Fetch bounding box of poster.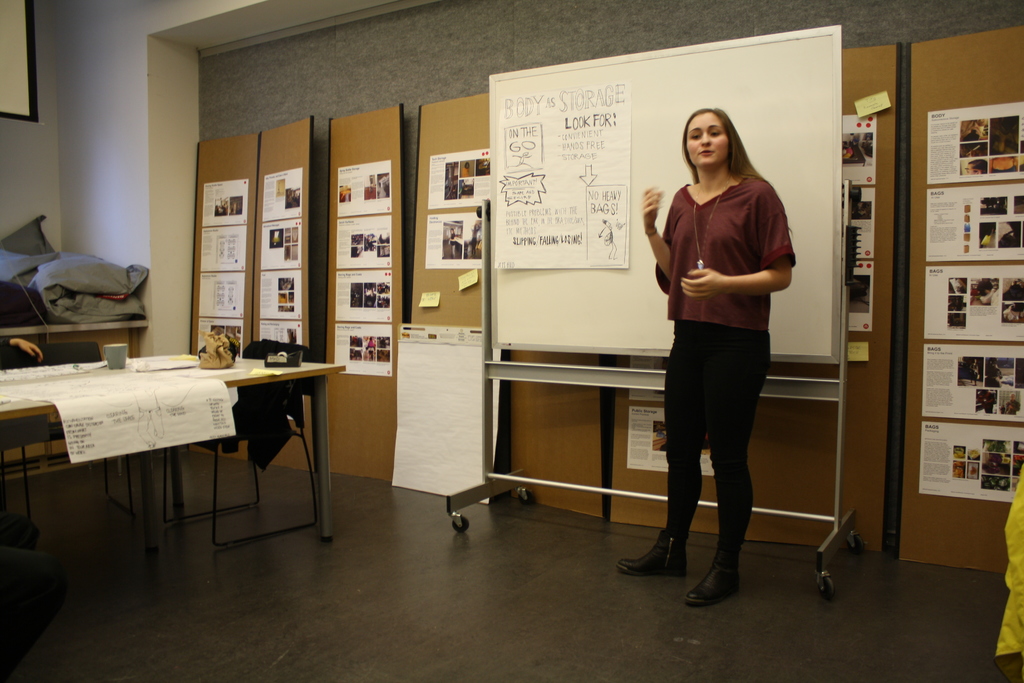
Bbox: x1=926 y1=268 x2=1023 y2=345.
